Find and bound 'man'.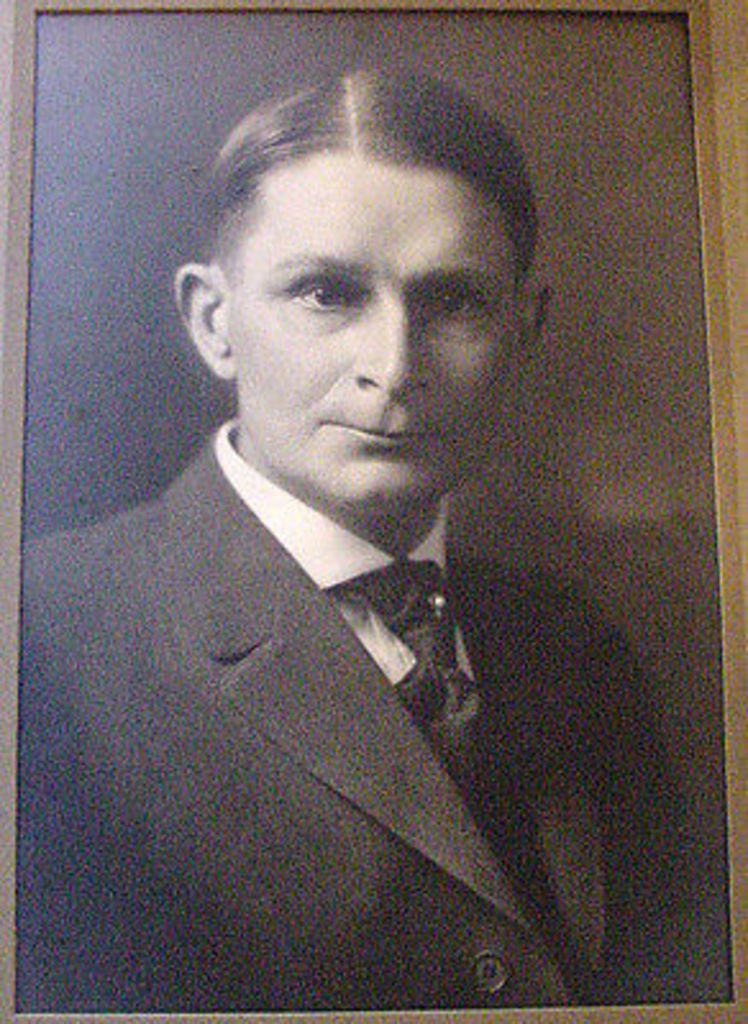
Bound: [left=0, top=82, right=684, bottom=960].
